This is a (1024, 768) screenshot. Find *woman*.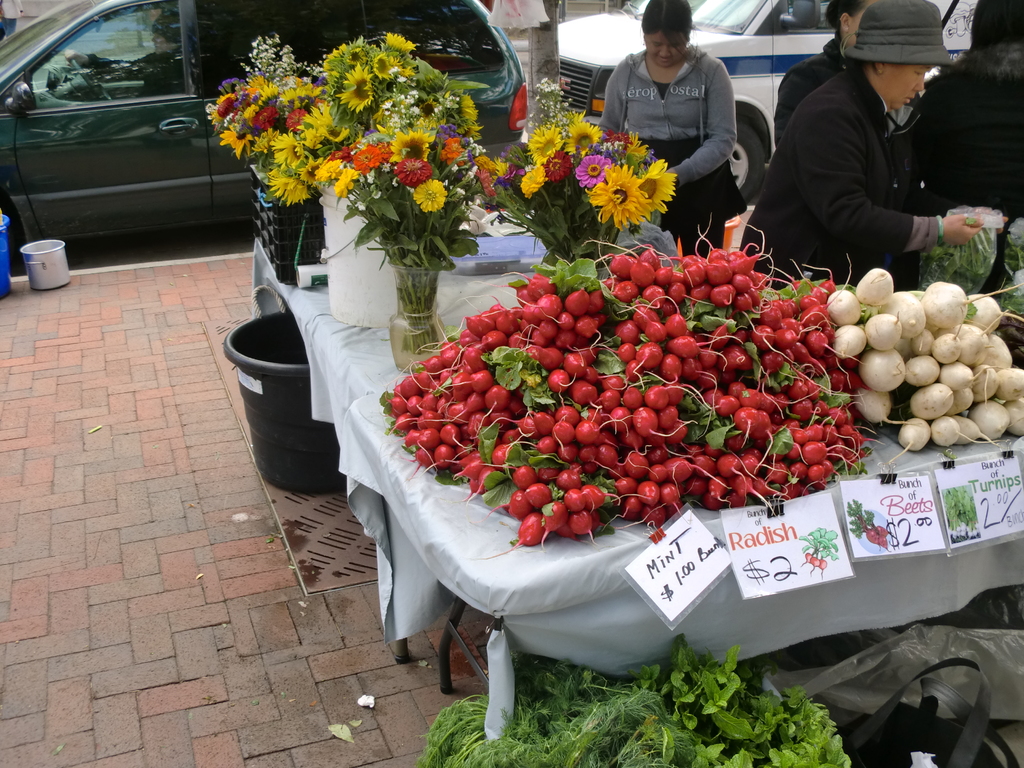
Bounding box: BBox(769, 0, 883, 147).
